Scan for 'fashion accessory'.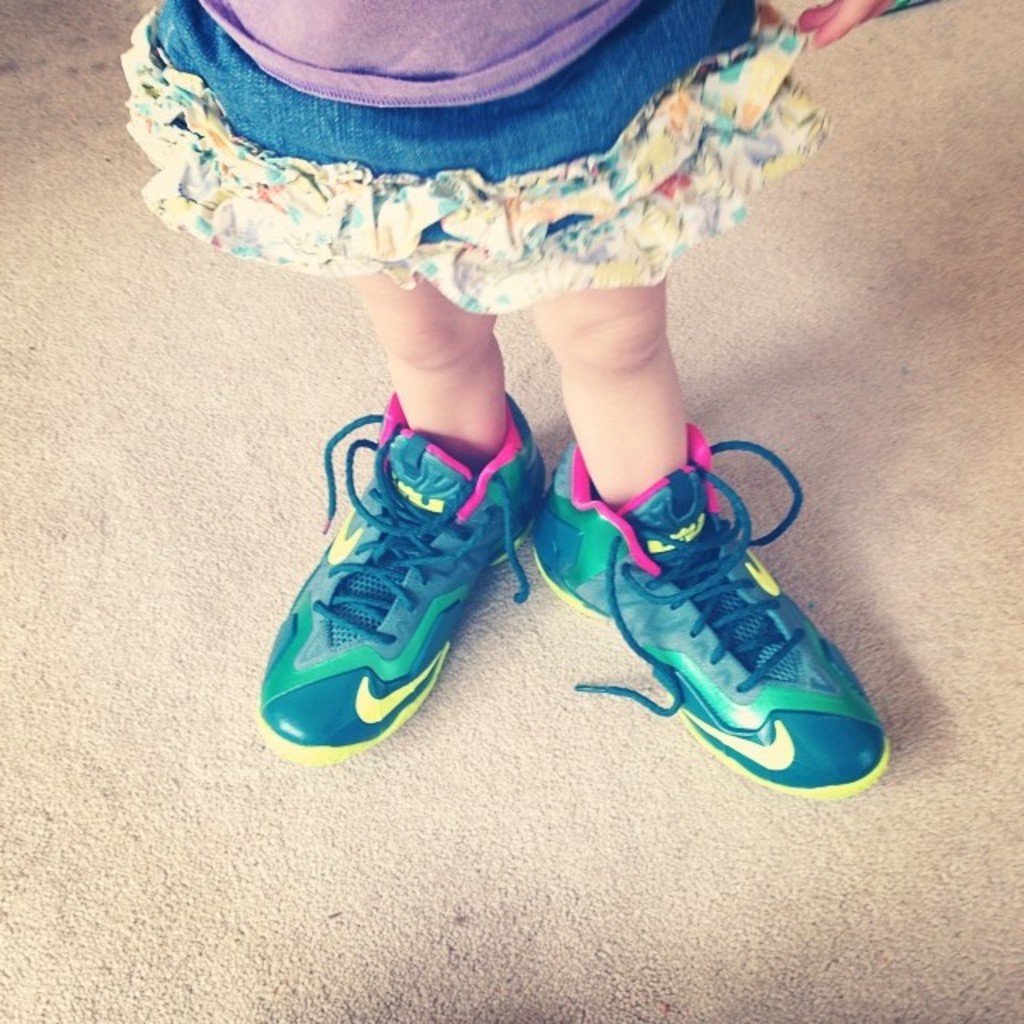
Scan result: box=[523, 421, 896, 803].
